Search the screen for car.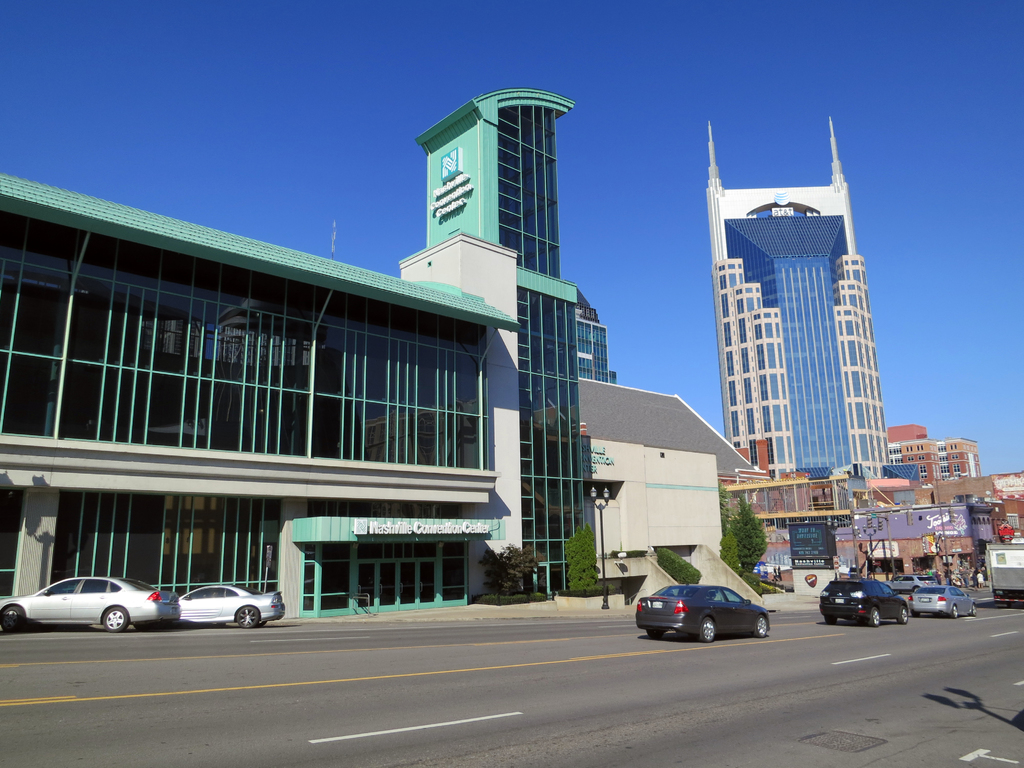
Found at (0, 576, 187, 637).
